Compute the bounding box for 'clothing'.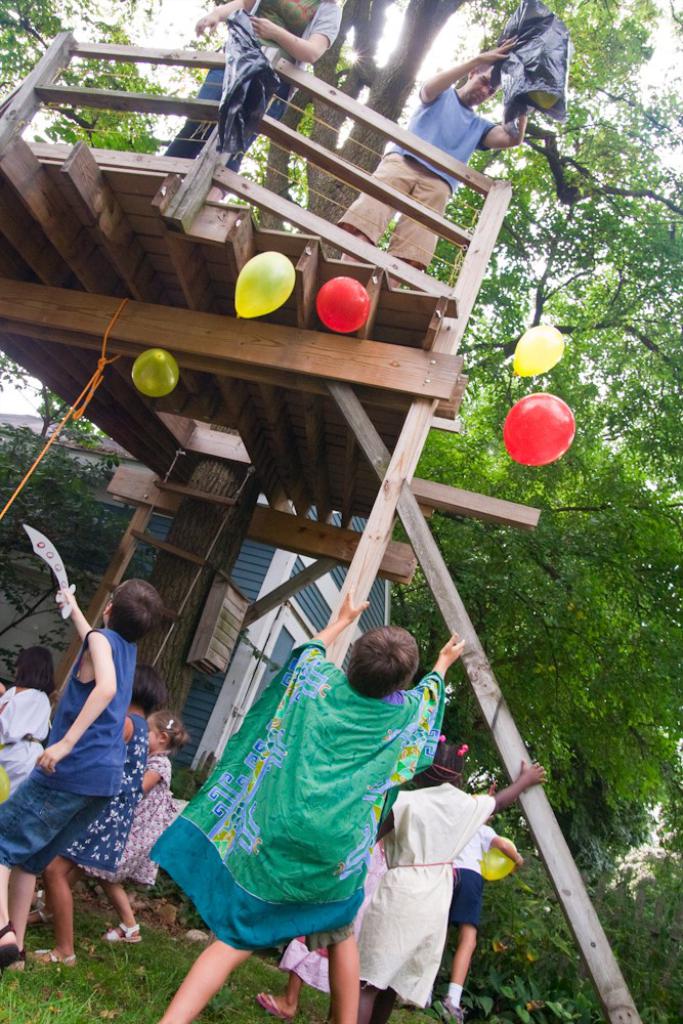
bbox(0, 626, 123, 882).
